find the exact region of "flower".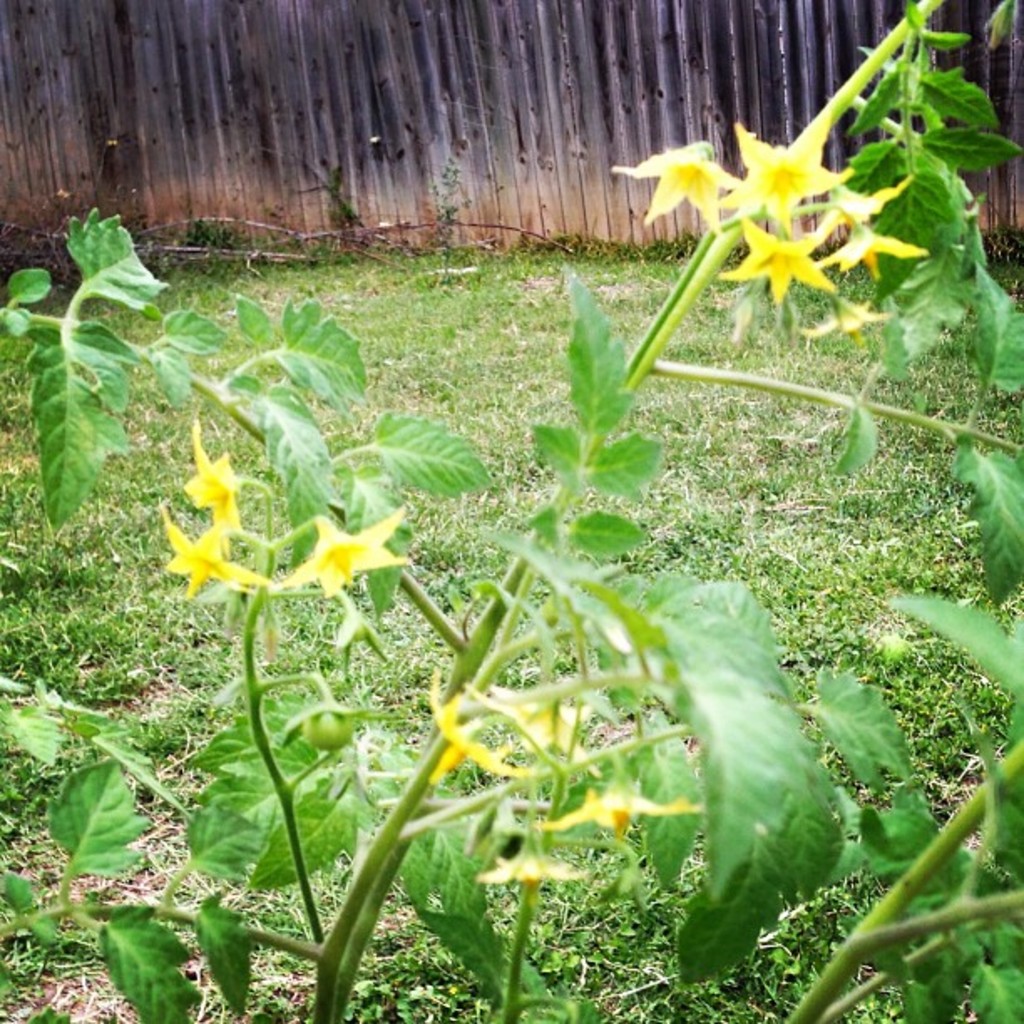
Exact region: 161,499,259,599.
